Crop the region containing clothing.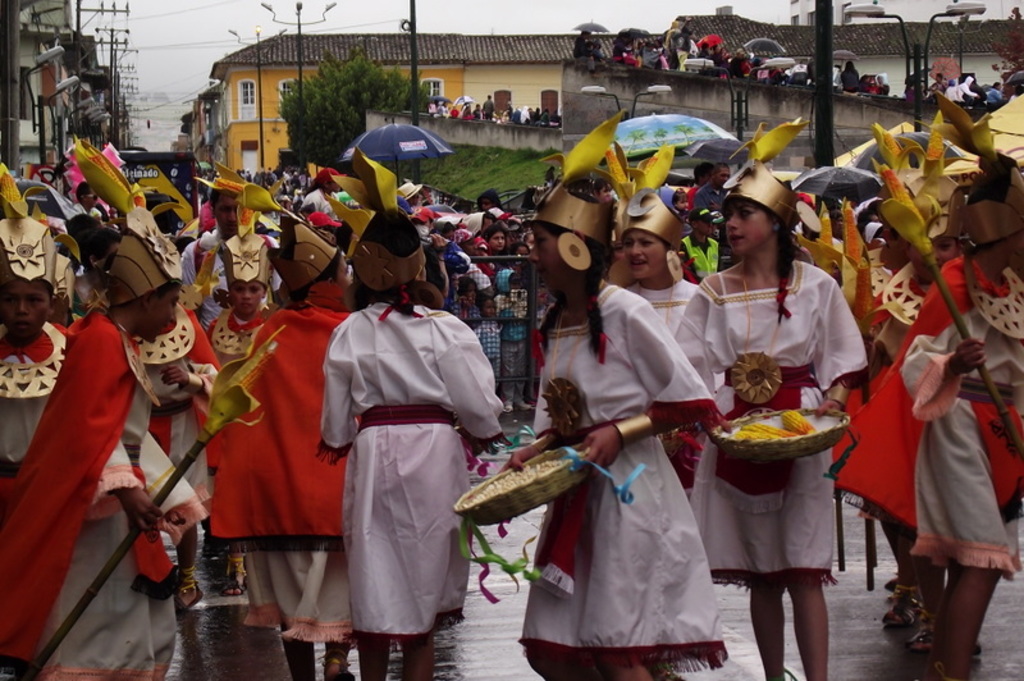
Crop region: rect(0, 310, 178, 680).
